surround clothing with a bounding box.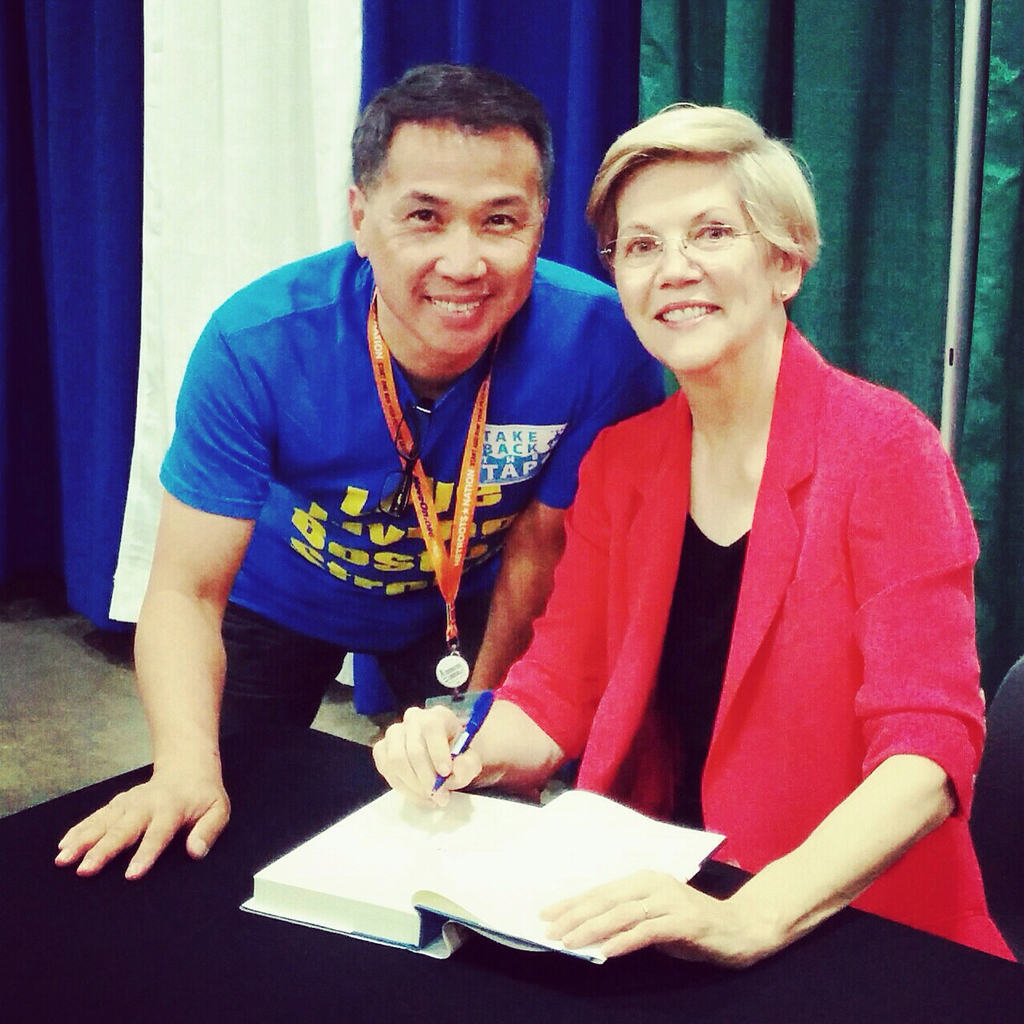
461:315:1023:974.
